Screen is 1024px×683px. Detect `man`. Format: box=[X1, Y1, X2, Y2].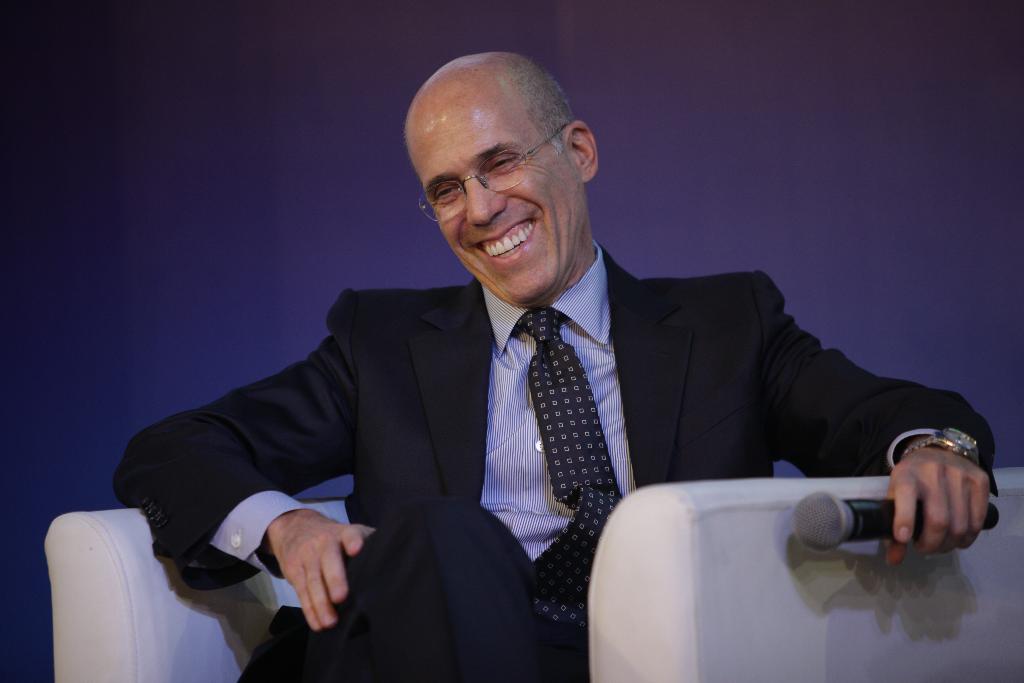
box=[132, 78, 954, 663].
